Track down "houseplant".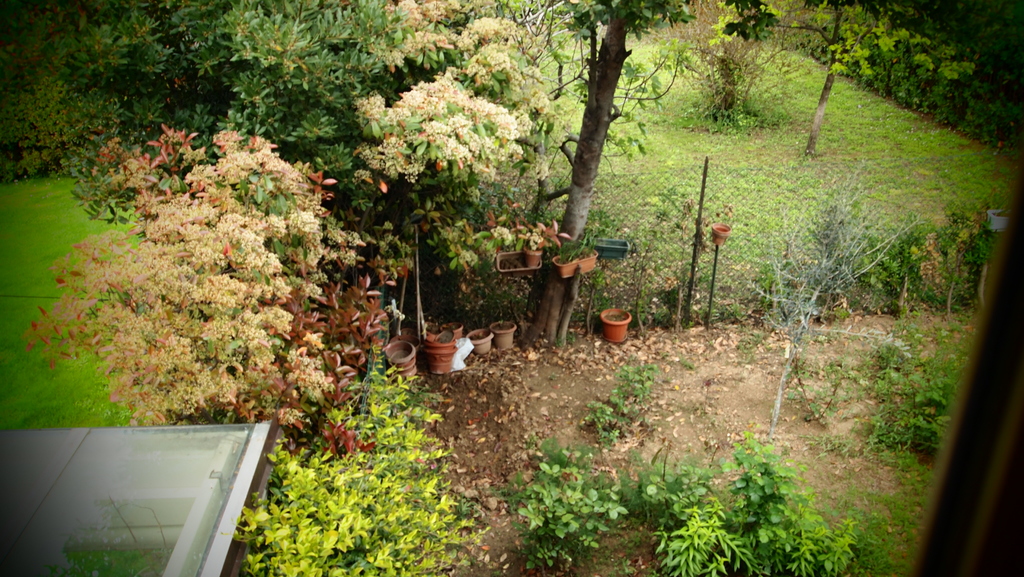
Tracked to [420, 330, 464, 372].
